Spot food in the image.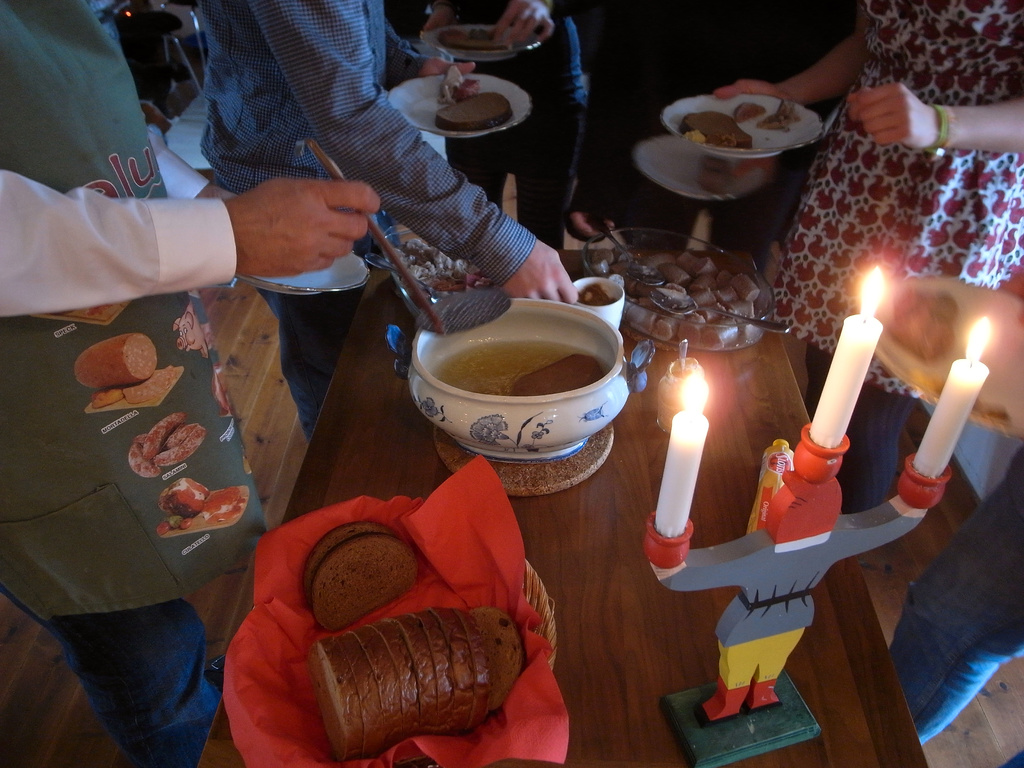
food found at locate(301, 521, 420, 634).
